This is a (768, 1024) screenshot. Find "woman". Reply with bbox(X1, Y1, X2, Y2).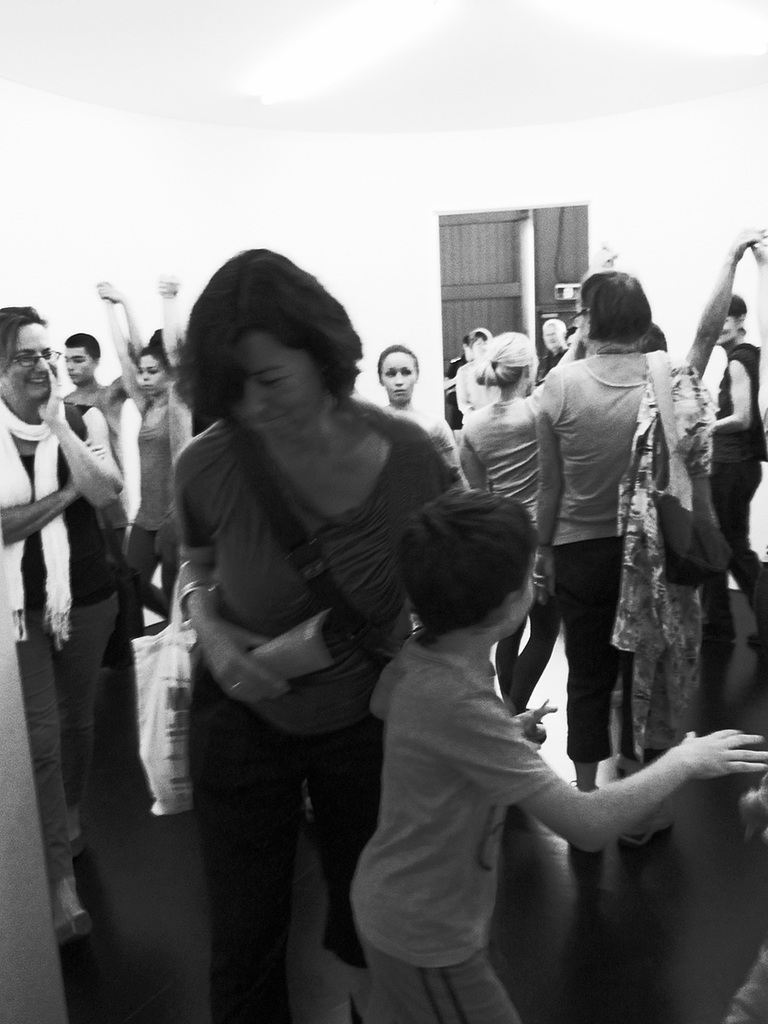
bbox(453, 330, 561, 717).
